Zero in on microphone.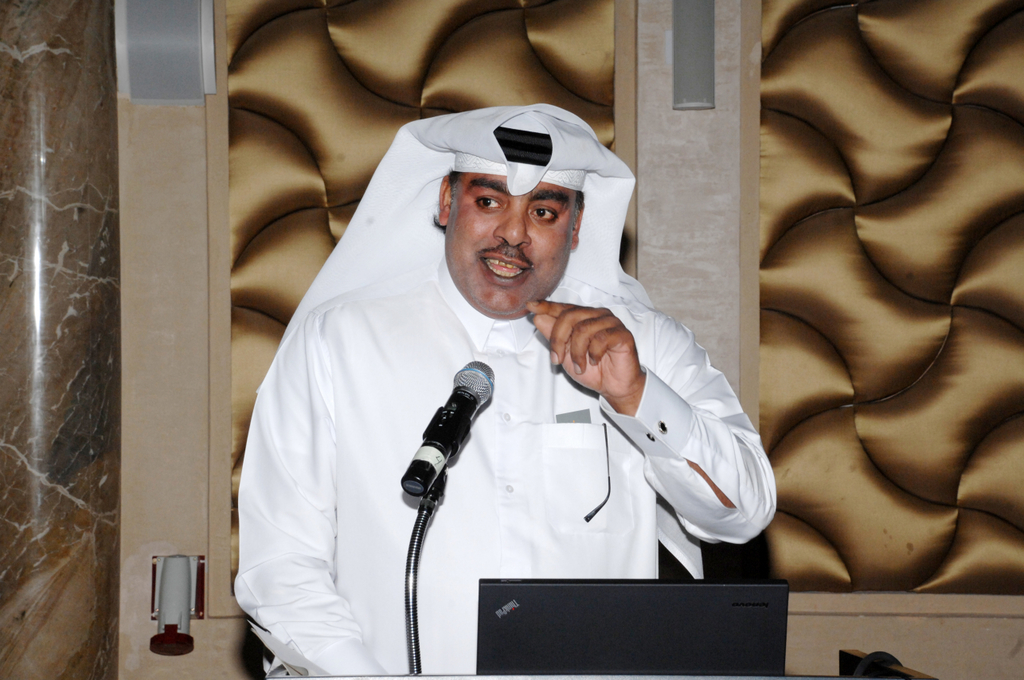
Zeroed in: 398, 361, 495, 493.
